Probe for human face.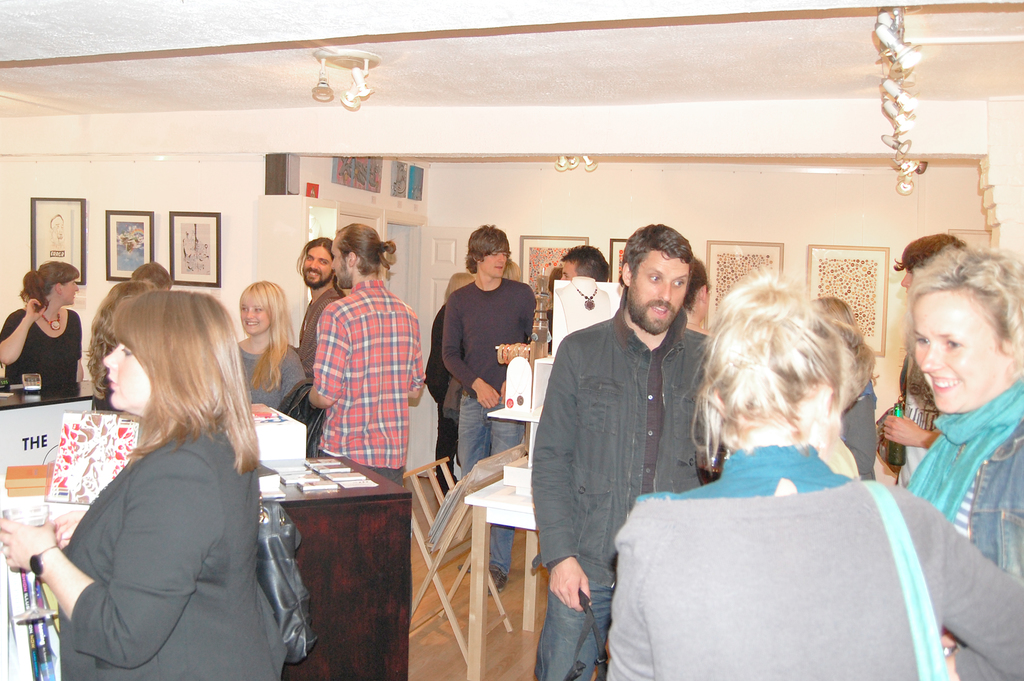
Probe result: 332 246 353 285.
